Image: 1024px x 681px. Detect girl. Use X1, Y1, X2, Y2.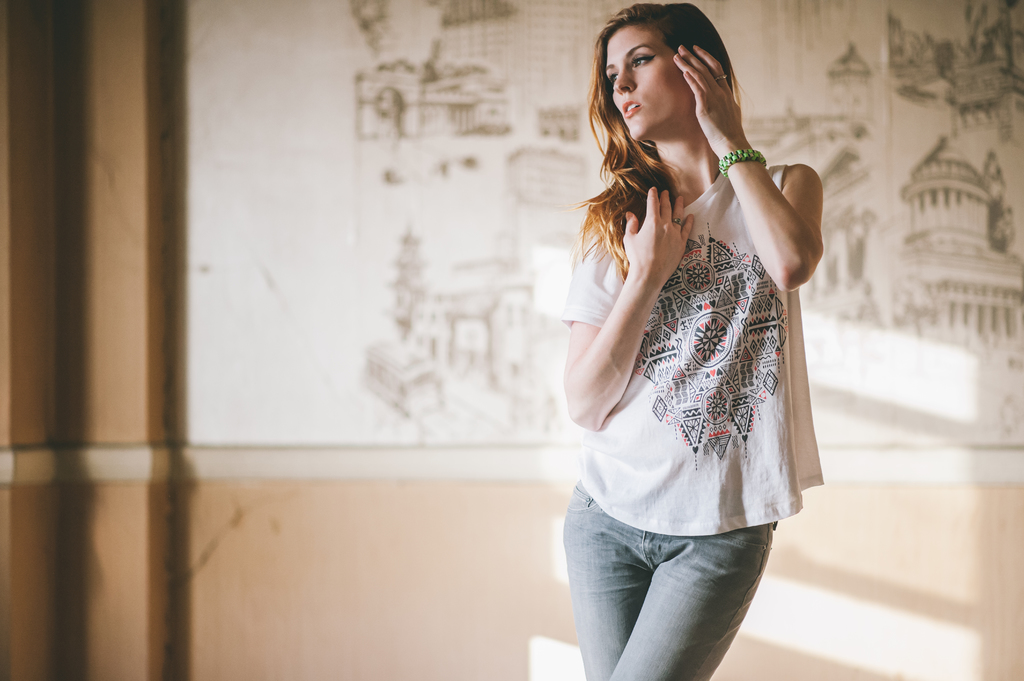
558, 4, 824, 680.
